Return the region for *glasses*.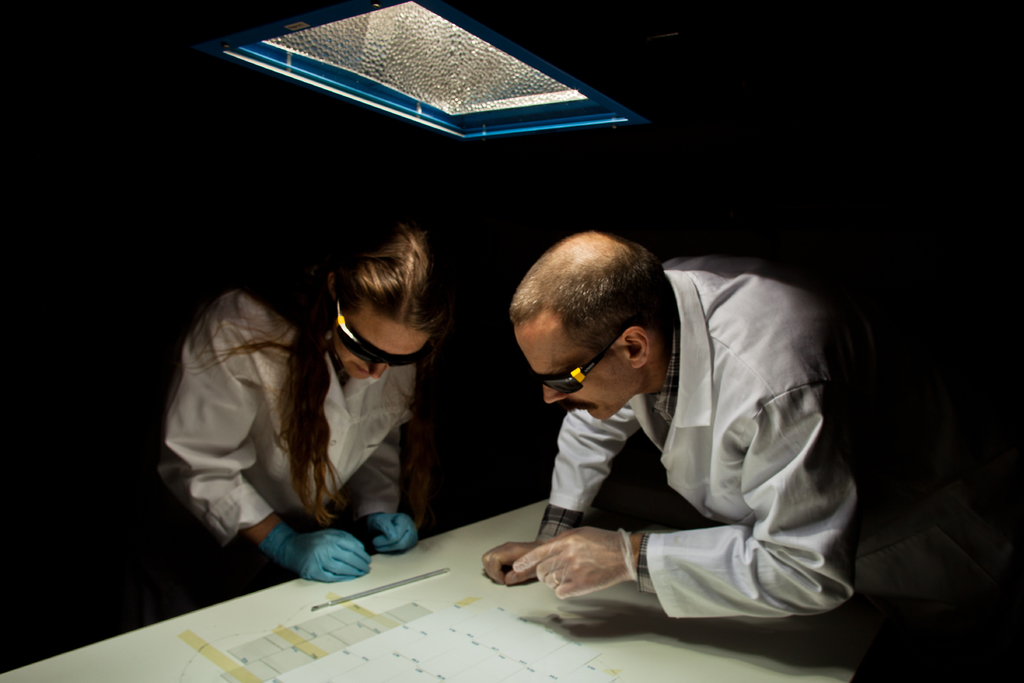
(332, 304, 423, 370).
